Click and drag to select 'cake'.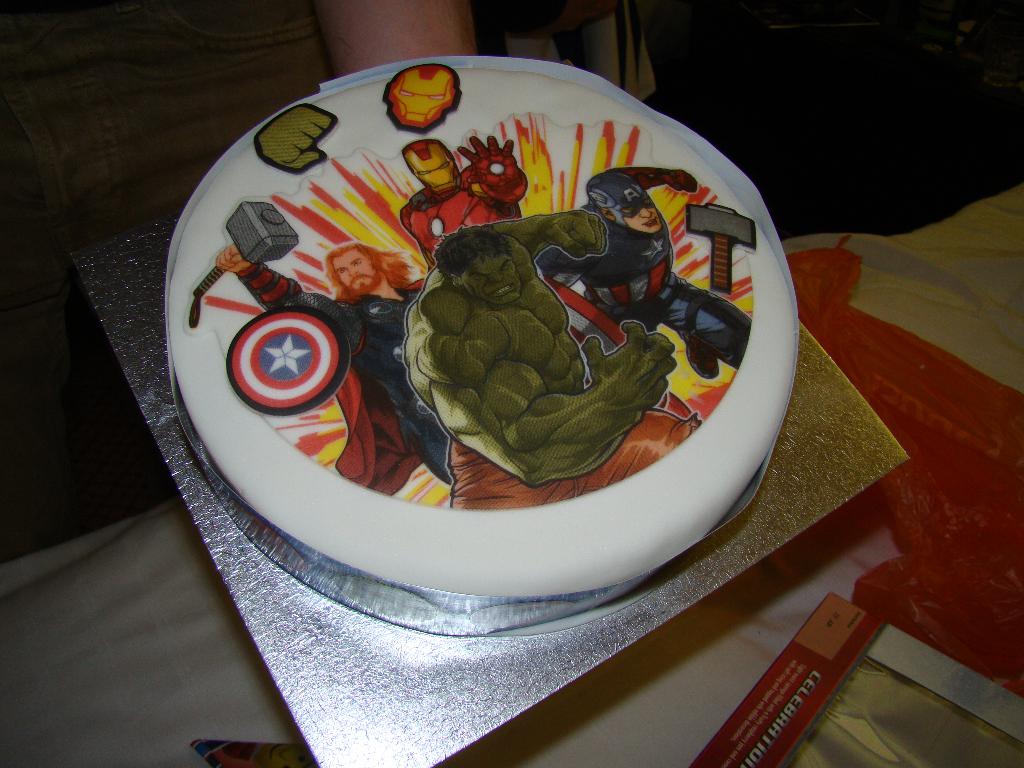
Selection: (161,66,804,595).
